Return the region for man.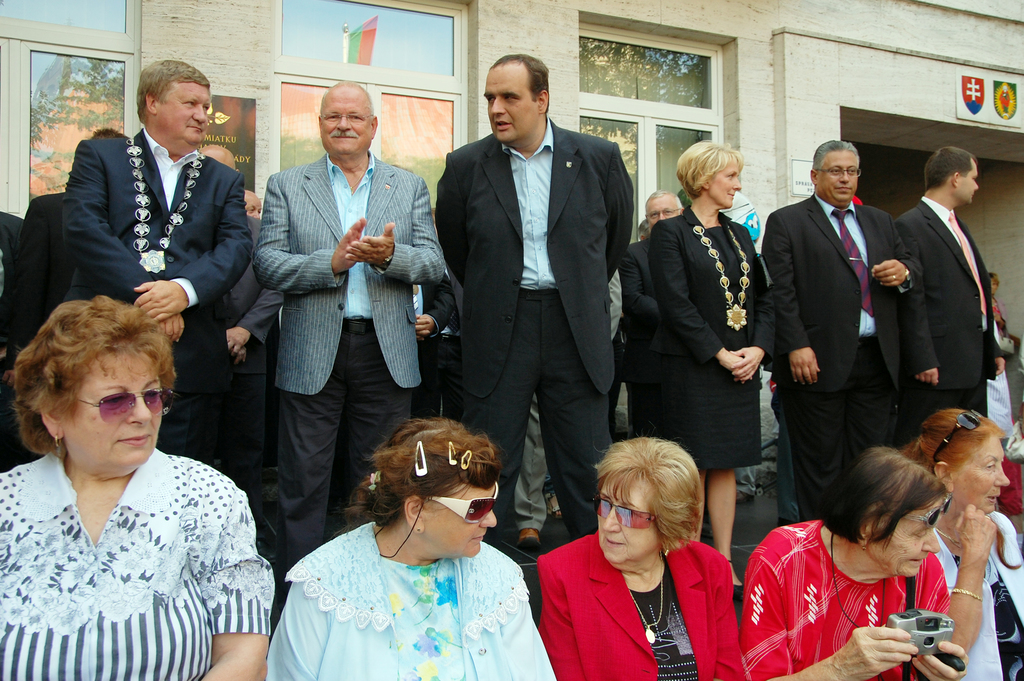
left=252, top=81, right=442, bottom=572.
